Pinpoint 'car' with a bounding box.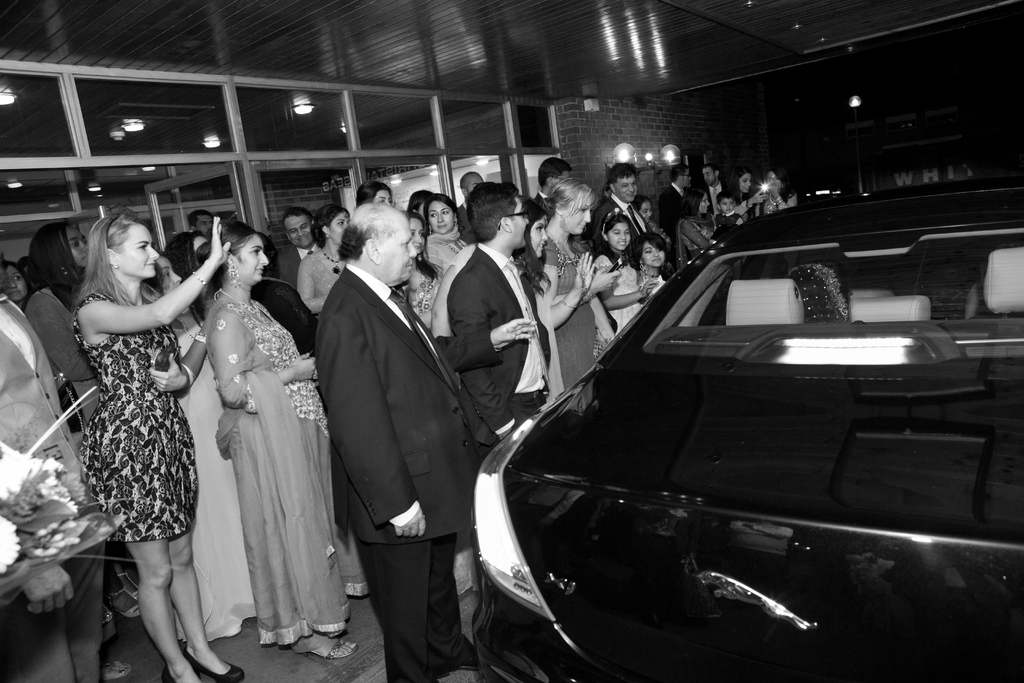
[476,175,1023,682].
